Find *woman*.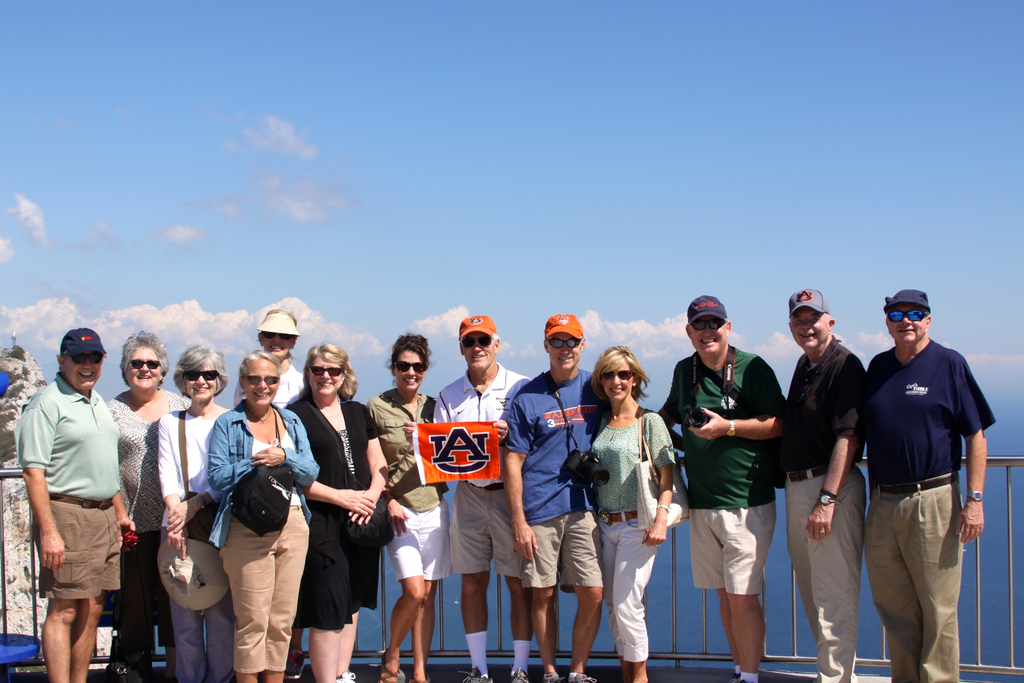
{"left": 163, "top": 343, "right": 230, "bottom": 682}.
